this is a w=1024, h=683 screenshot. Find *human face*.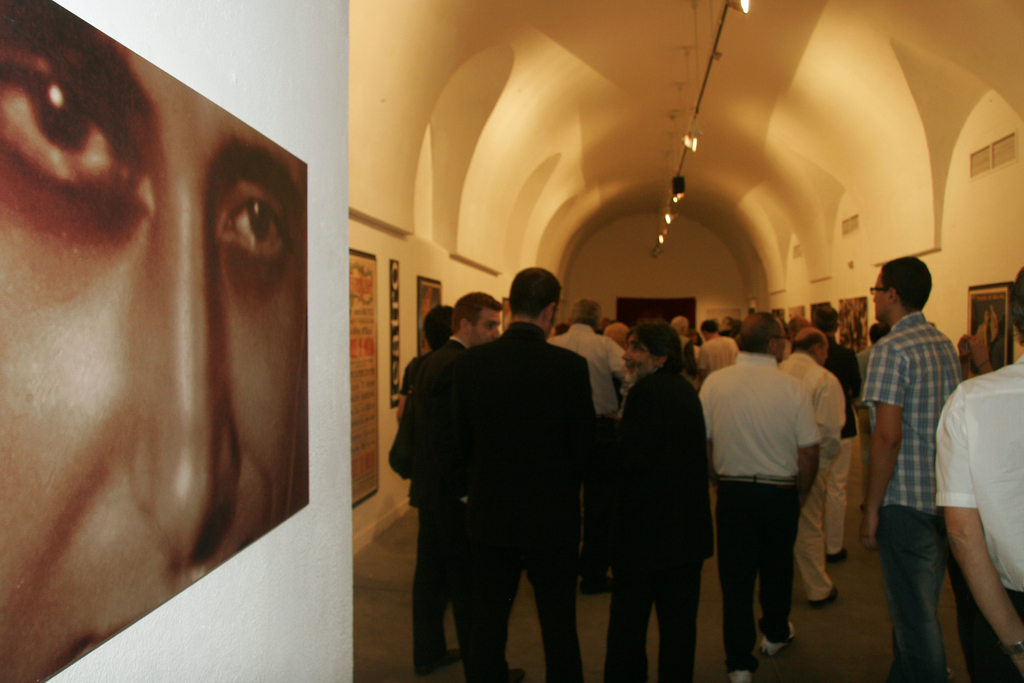
Bounding box: <region>776, 328, 781, 359</region>.
